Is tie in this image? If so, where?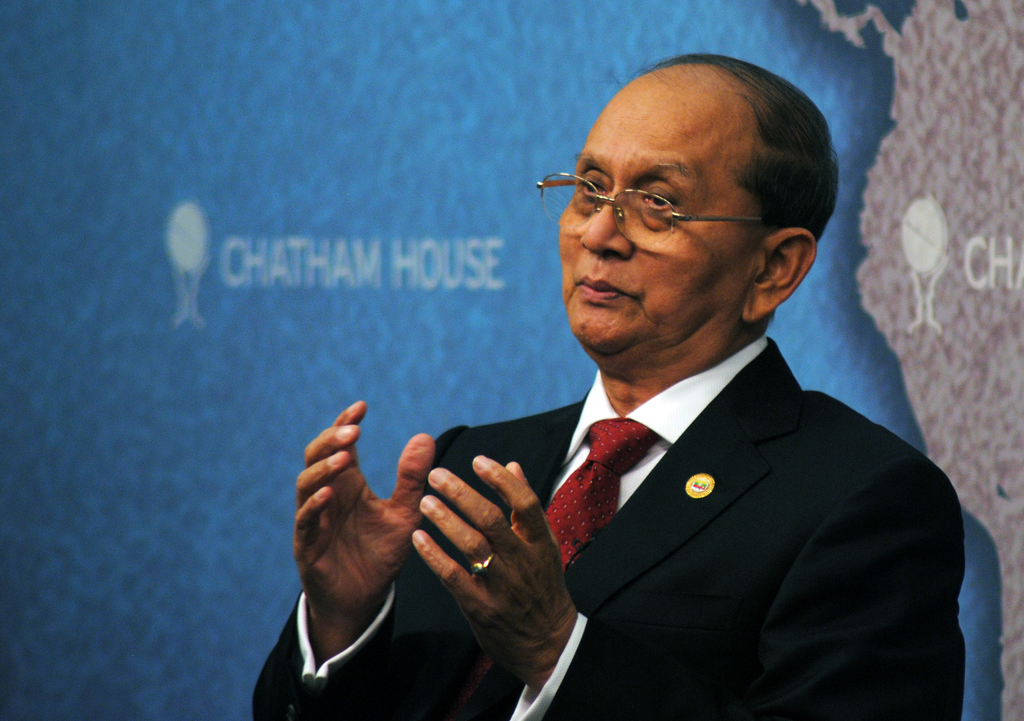
Yes, at pyautogui.locateOnScreen(419, 429, 658, 718).
